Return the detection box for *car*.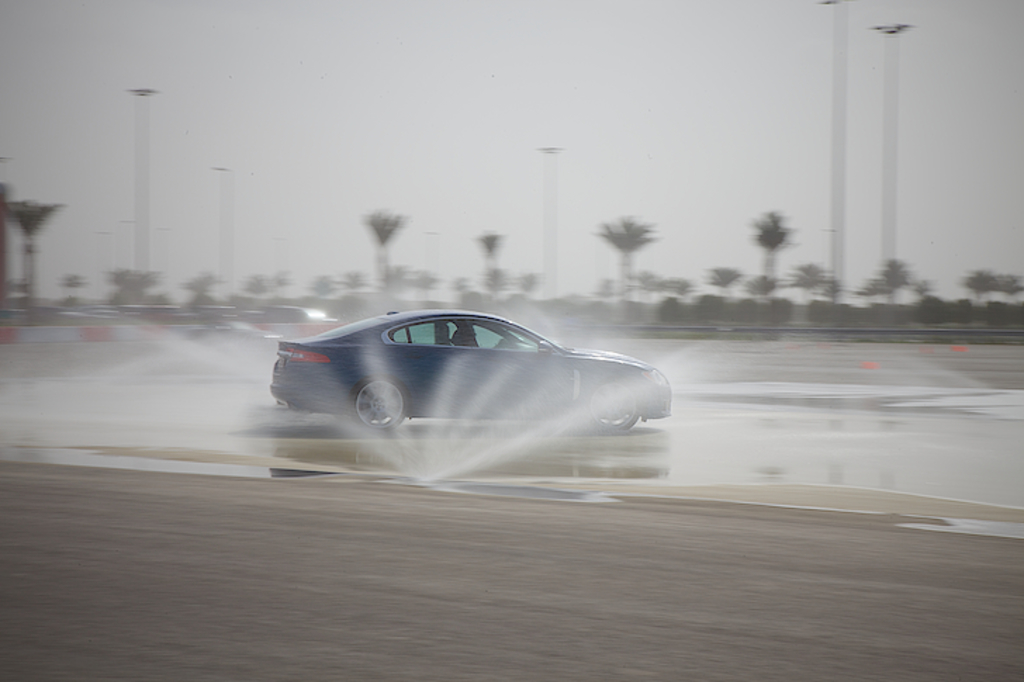
[x1=267, y1=304, x2=678, y2=437].
